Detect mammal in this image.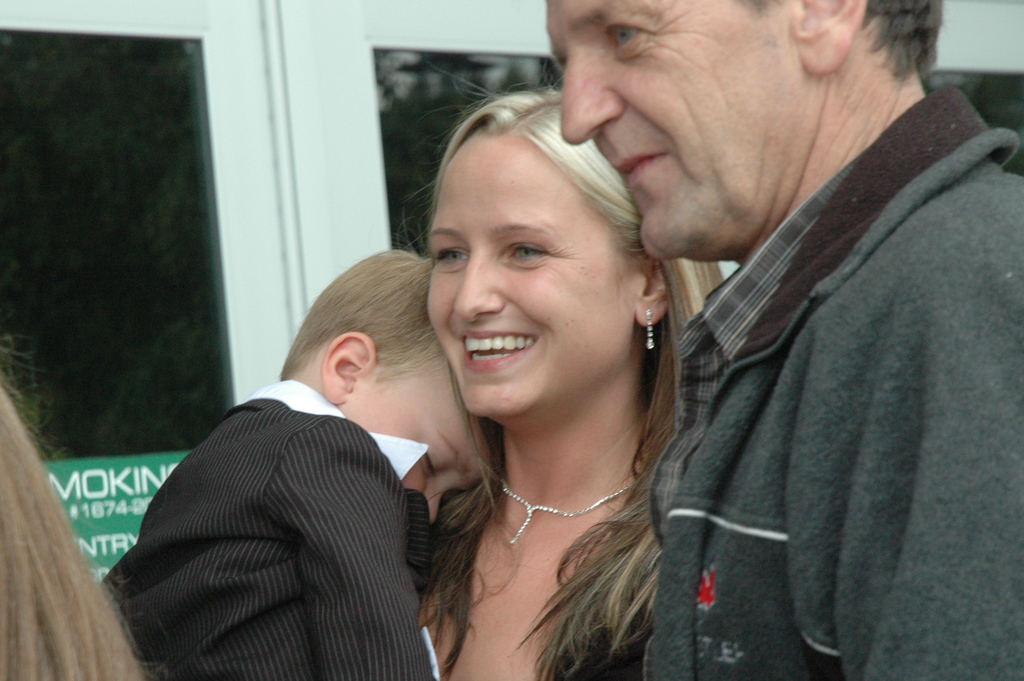
Detection: 98/243/499/680.
